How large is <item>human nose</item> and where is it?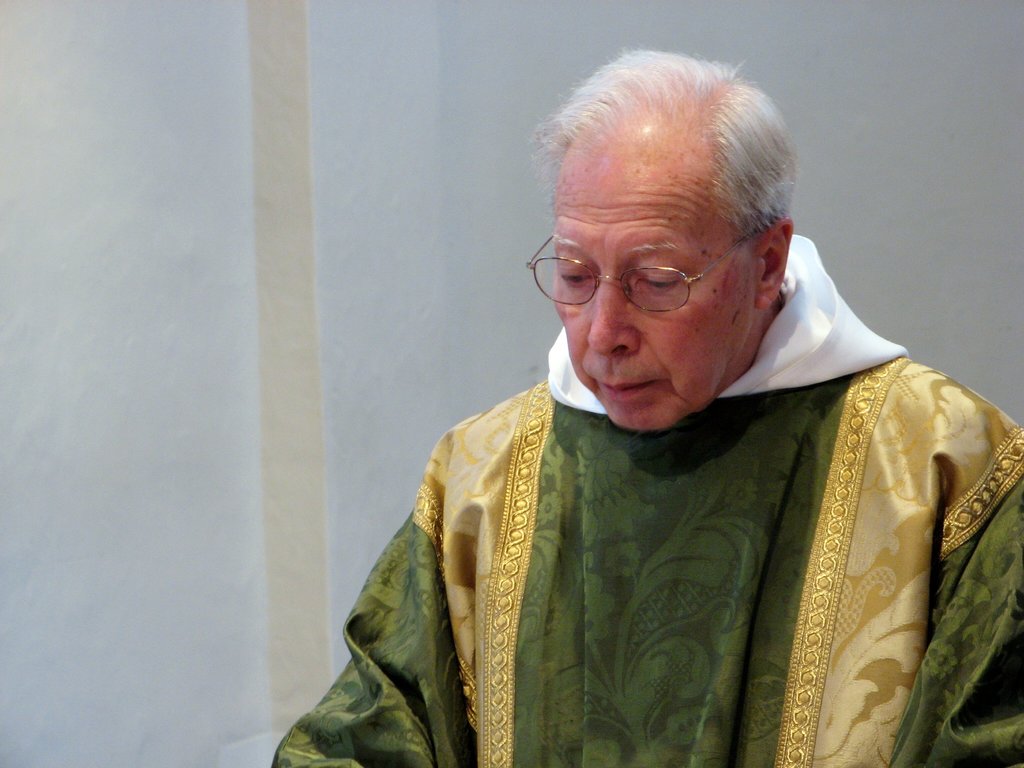
Bounding box: [582, 273, 660, 365].
